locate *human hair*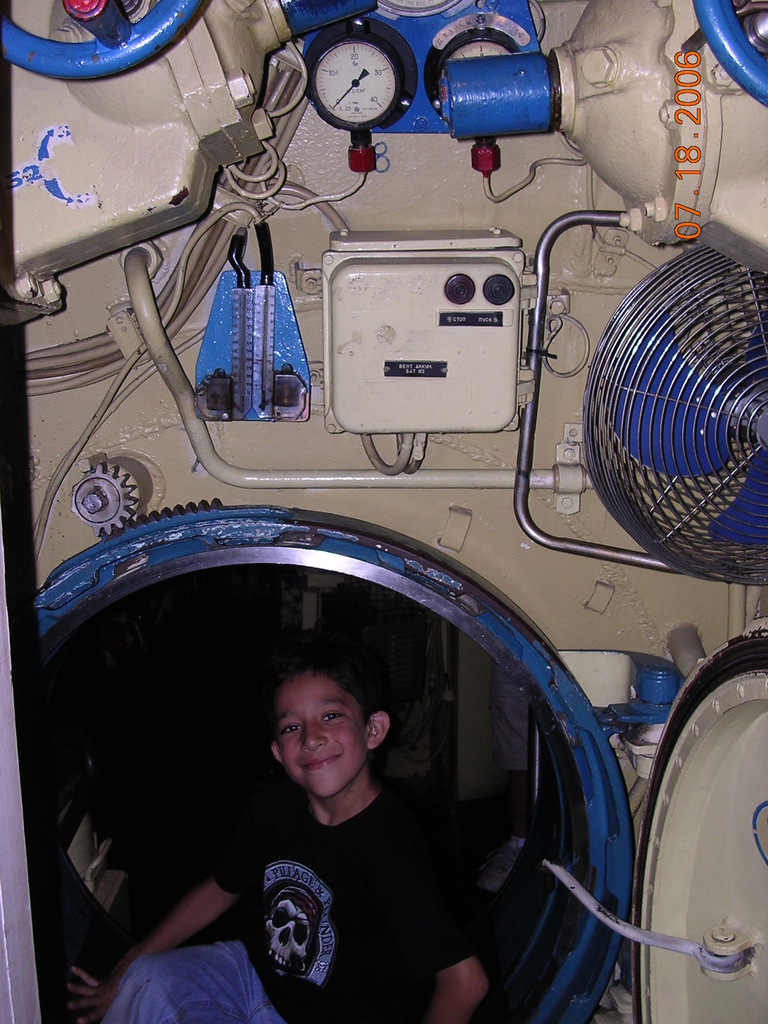
bbox(256, 652, 374, 735)
